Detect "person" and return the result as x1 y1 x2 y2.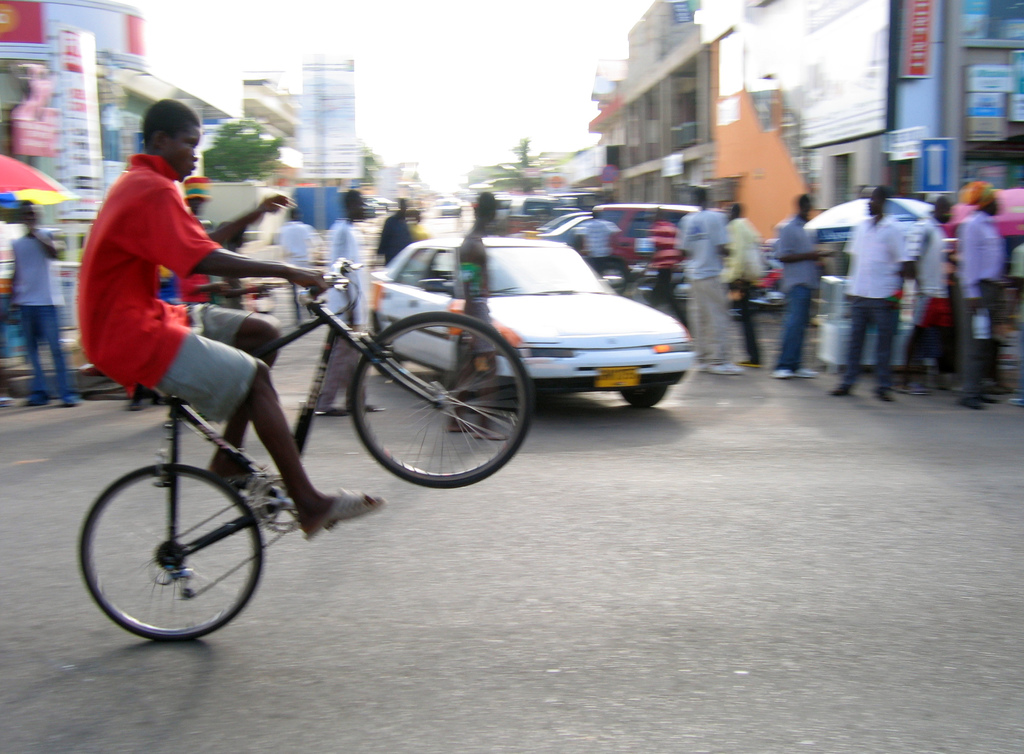
280 207 319 323.
